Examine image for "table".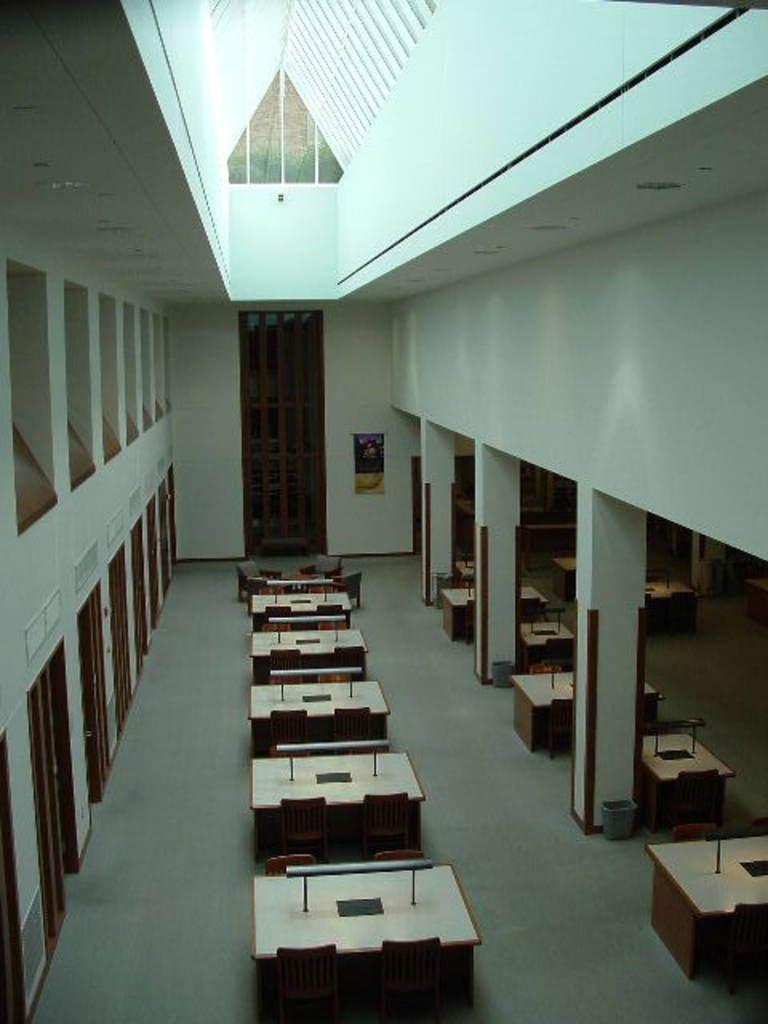
Examination result: <box>250,677,394,760</box>.
